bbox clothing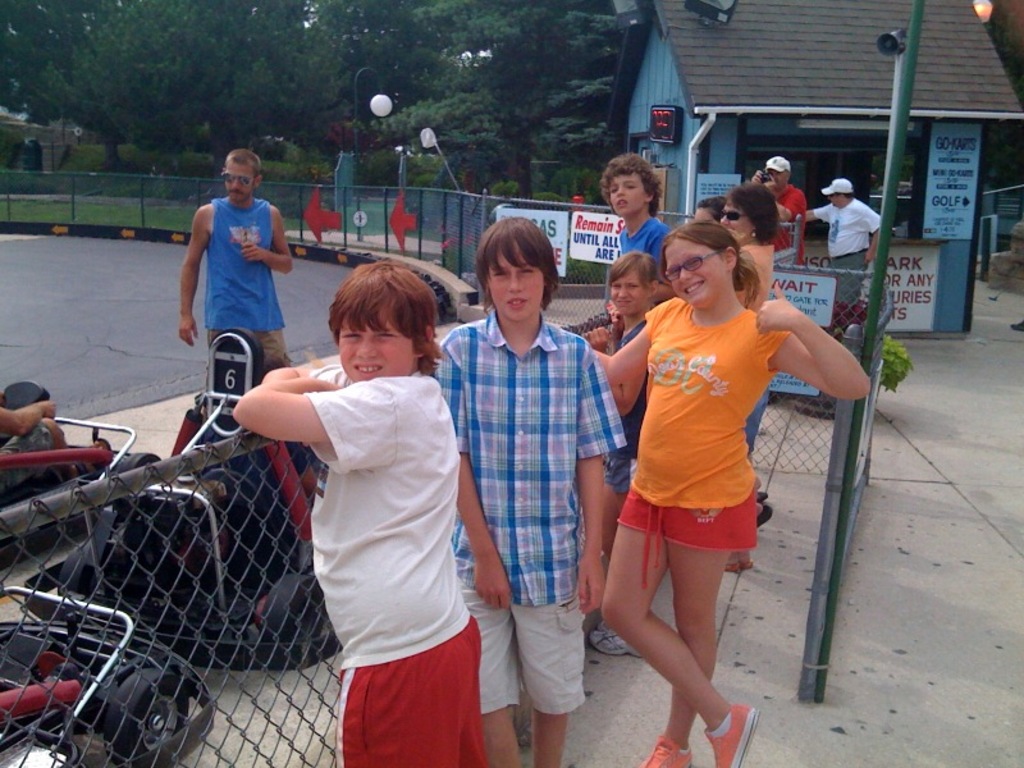
pyautogui.locateOnScreen(756, 182, 813, 264)
